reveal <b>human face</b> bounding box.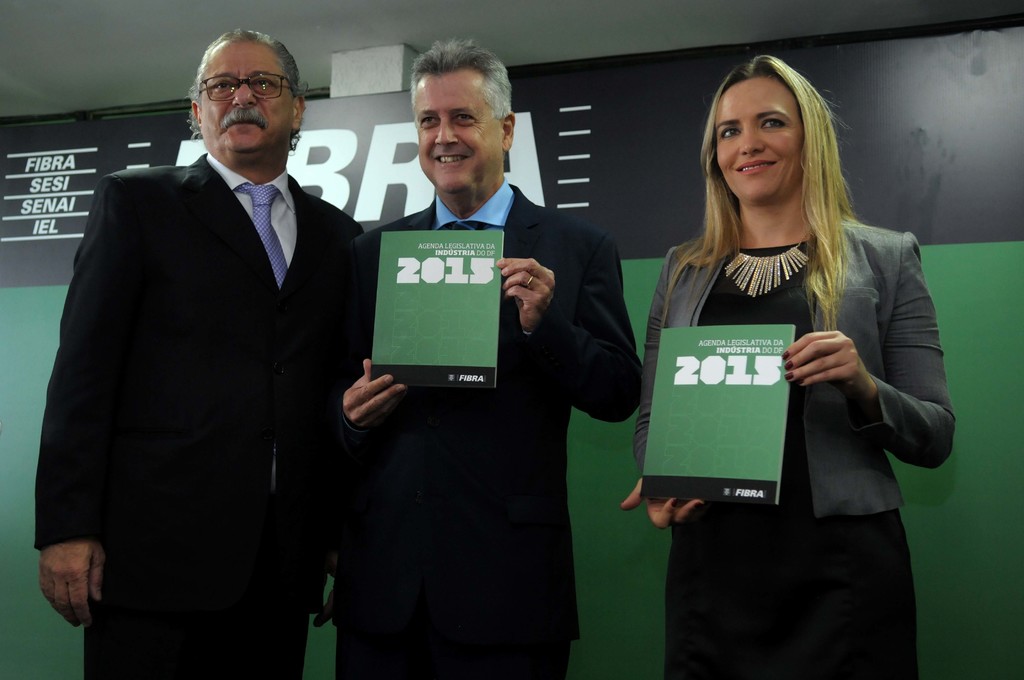
Revealed: x1=200, y1=45, x2=289, y2=150.
